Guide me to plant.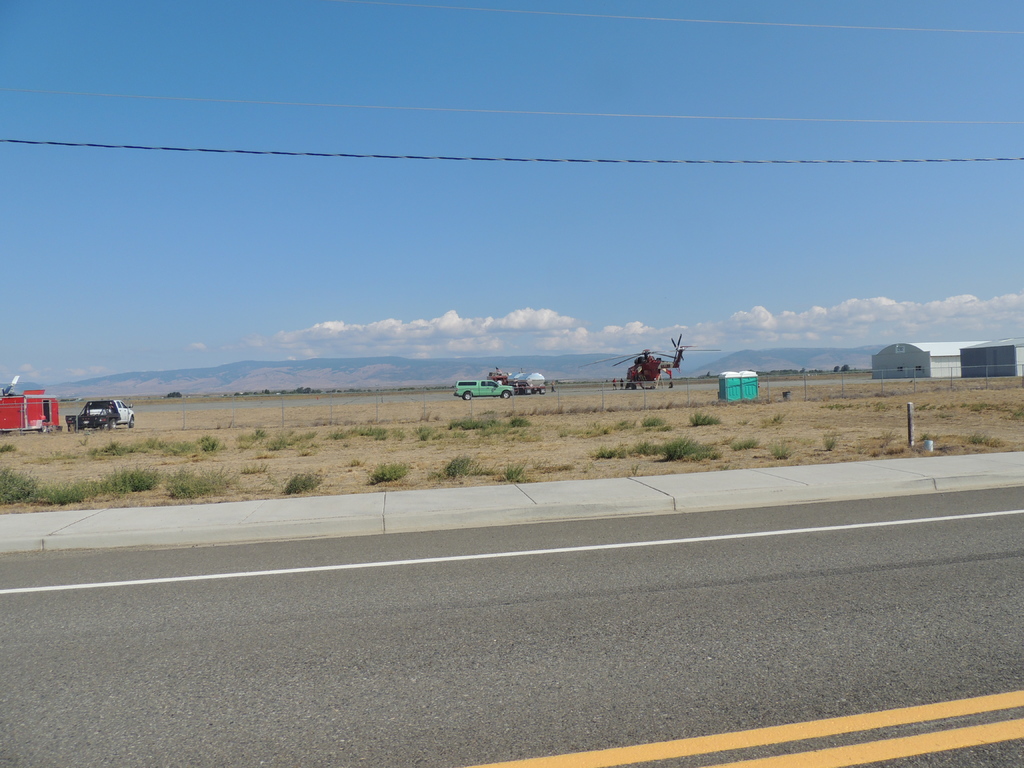
Guidance: crop(298, 428, 316, 440).
